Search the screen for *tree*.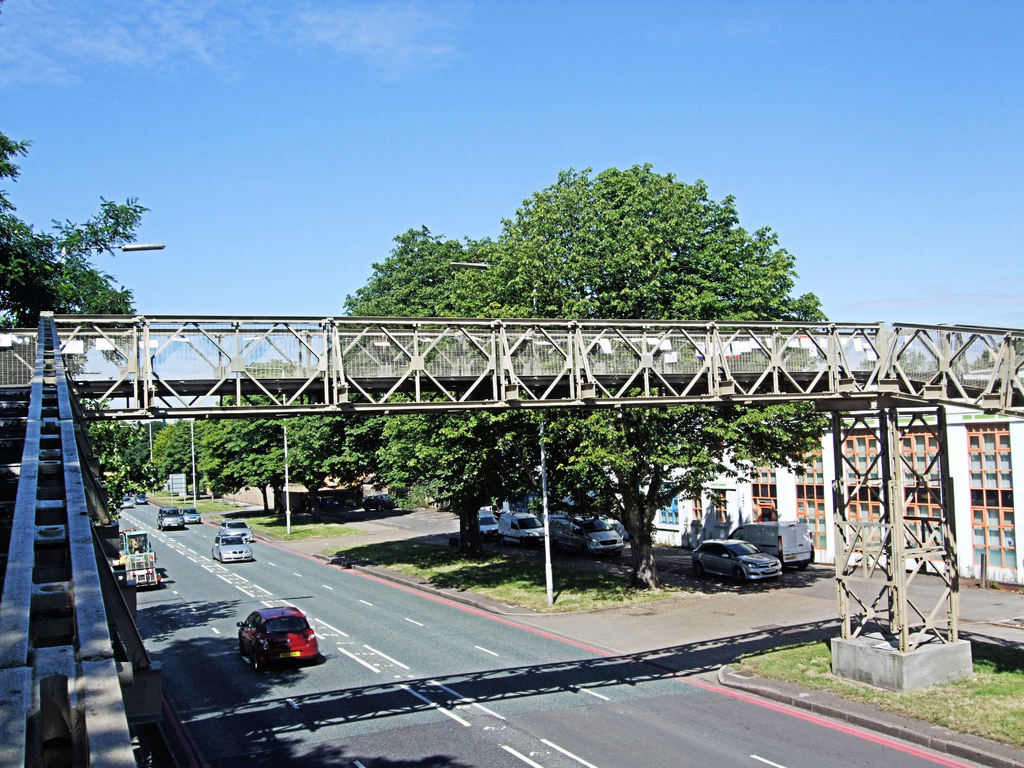
Found at 0,130,146,328.
